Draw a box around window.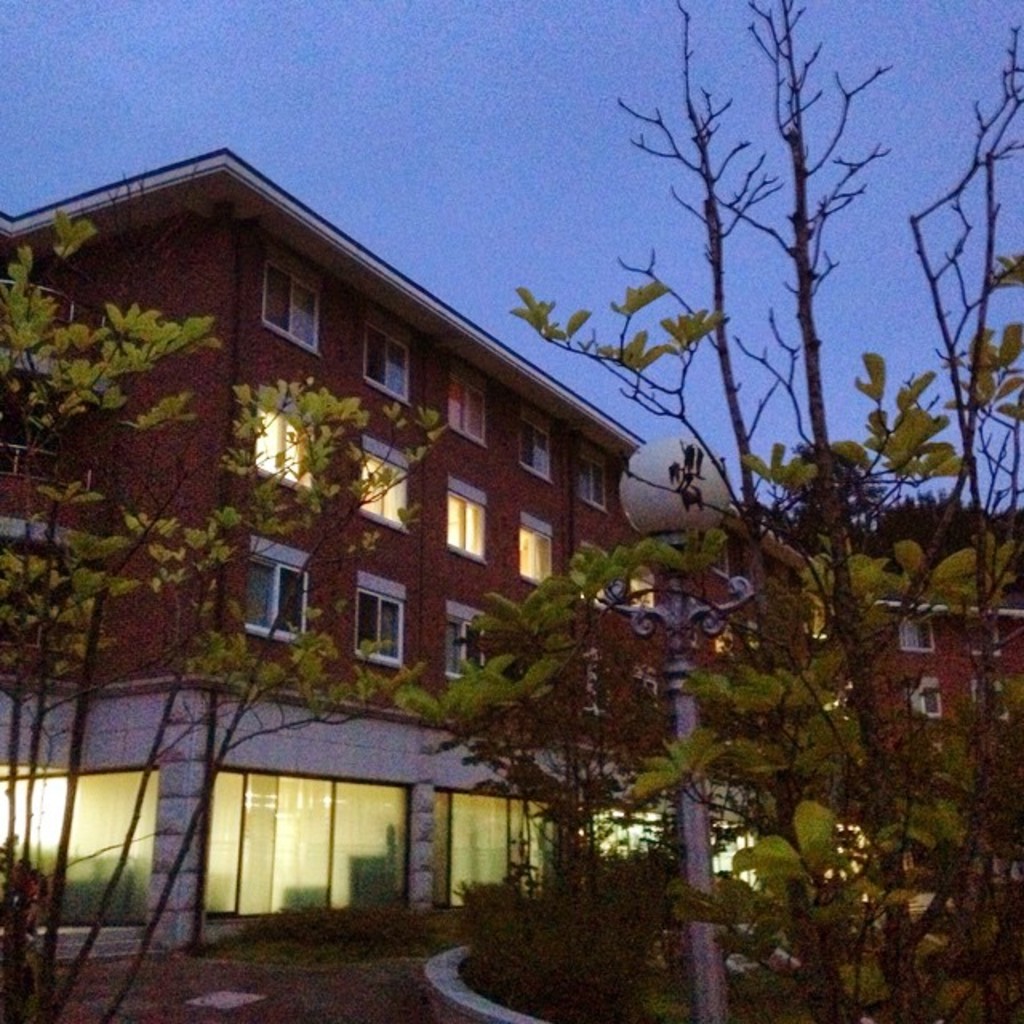
(x1=354, y1=598, x2=414, y2=670).
